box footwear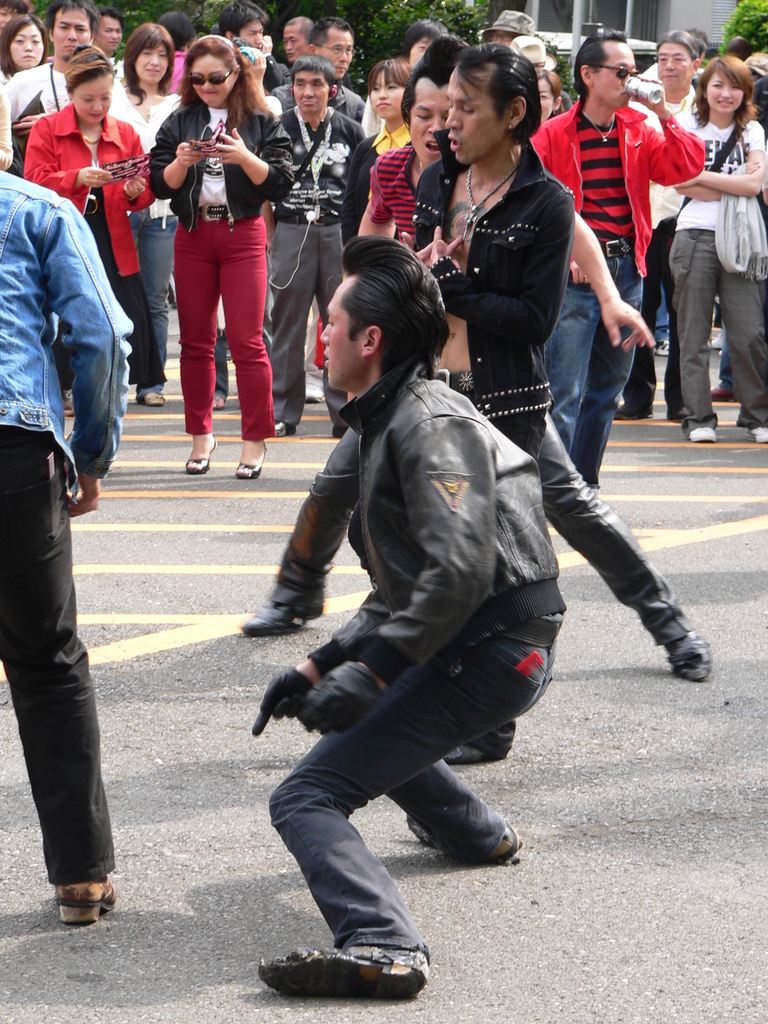
select_region(235, 436, 270, 479)
